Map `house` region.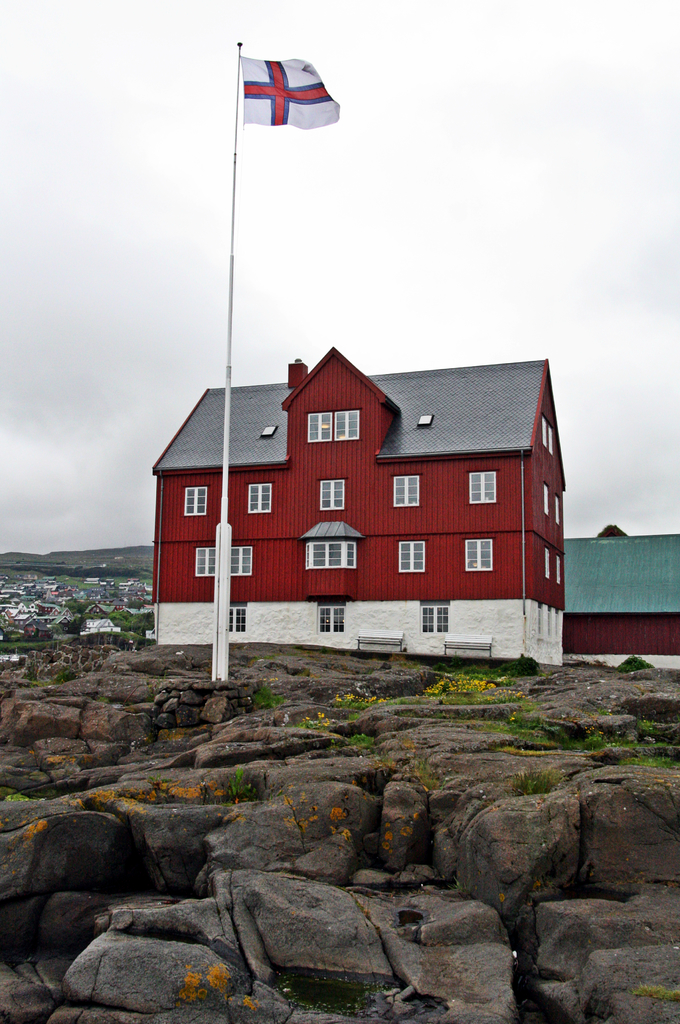
Mapped to <region>549, 514, 679, 657</region>.
